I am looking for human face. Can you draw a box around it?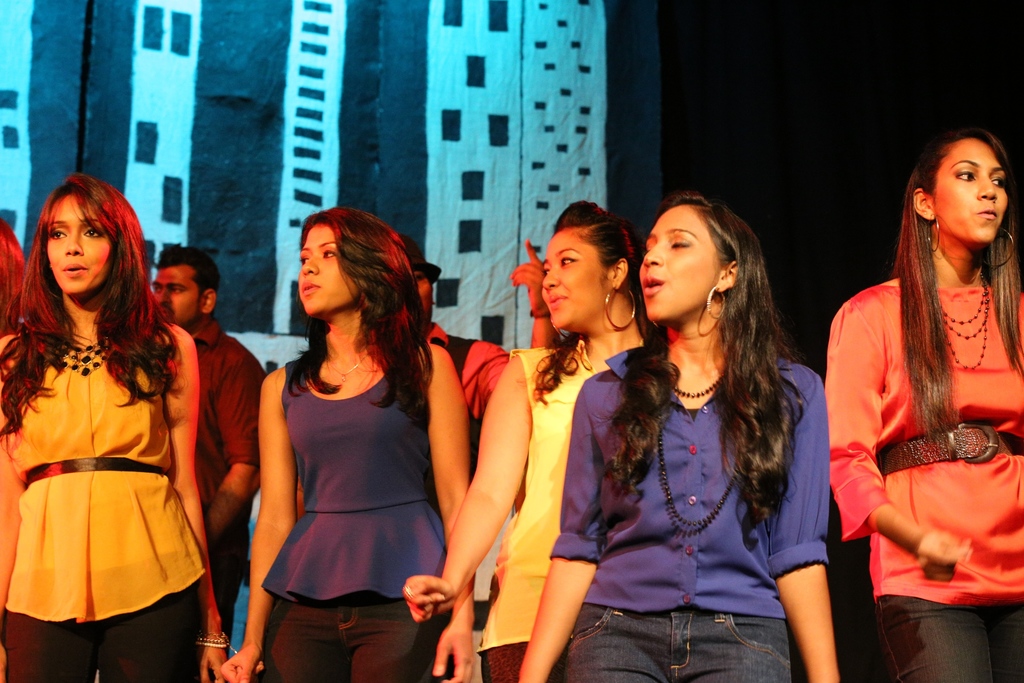
Sure, the bounding box is l=937, t=138, r=1014, b=248.
